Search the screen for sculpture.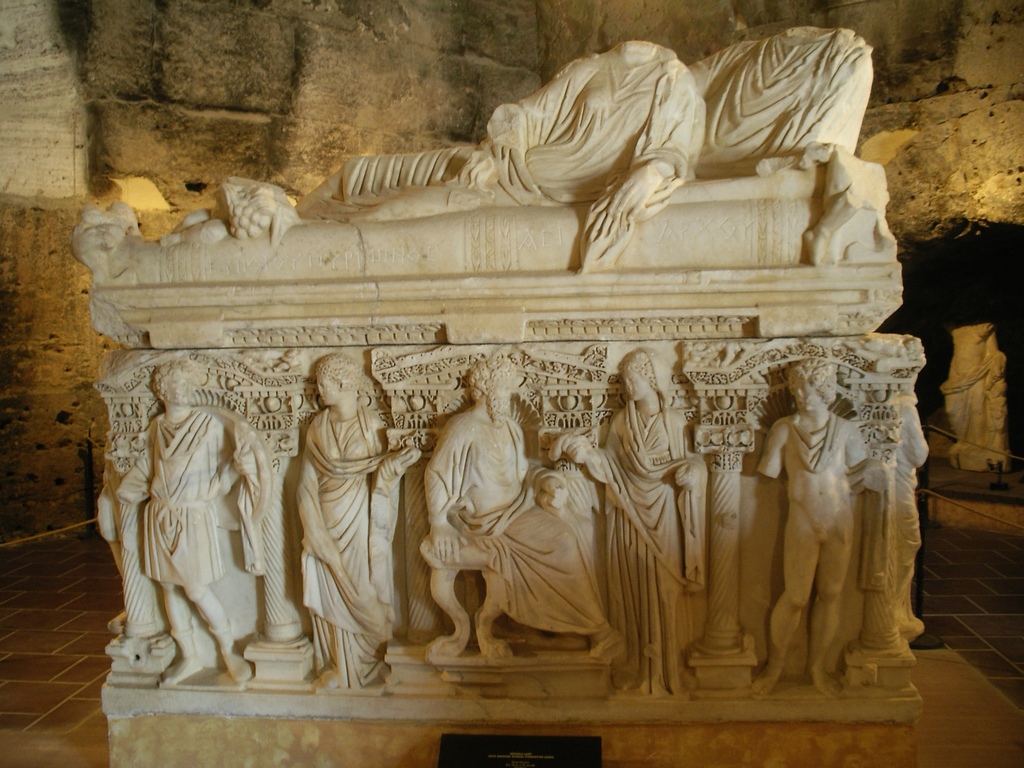
Found at (left=195, top=24, right=881, bottom=265).
